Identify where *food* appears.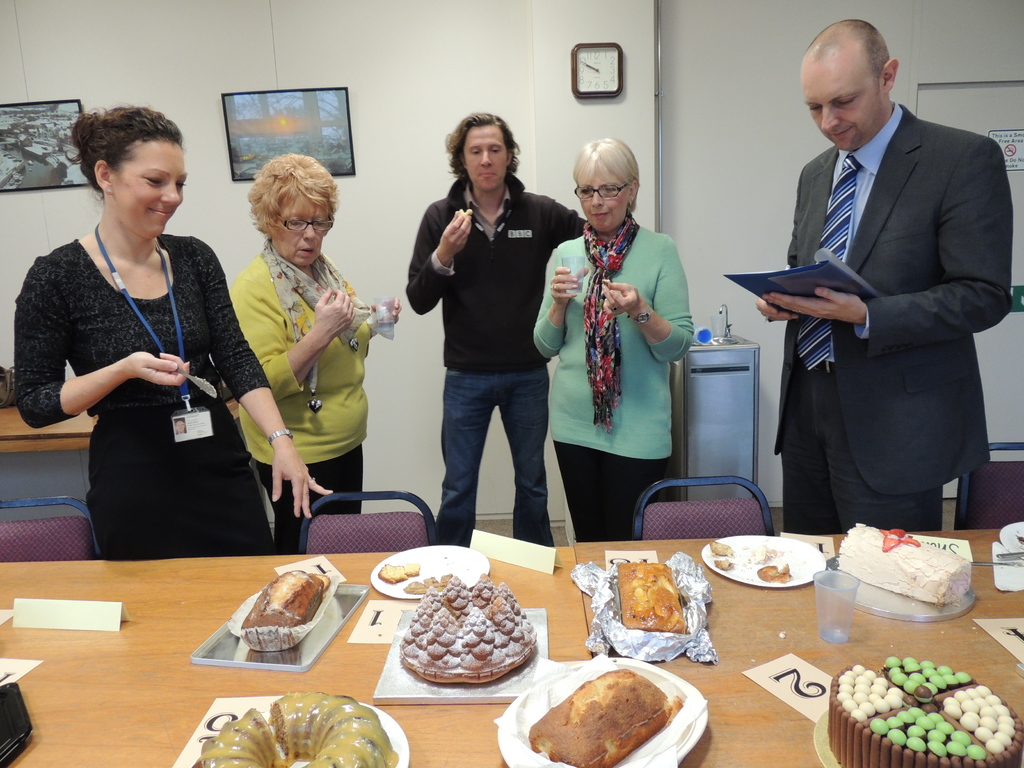
Appears at box(911, 673, 933, 682).
